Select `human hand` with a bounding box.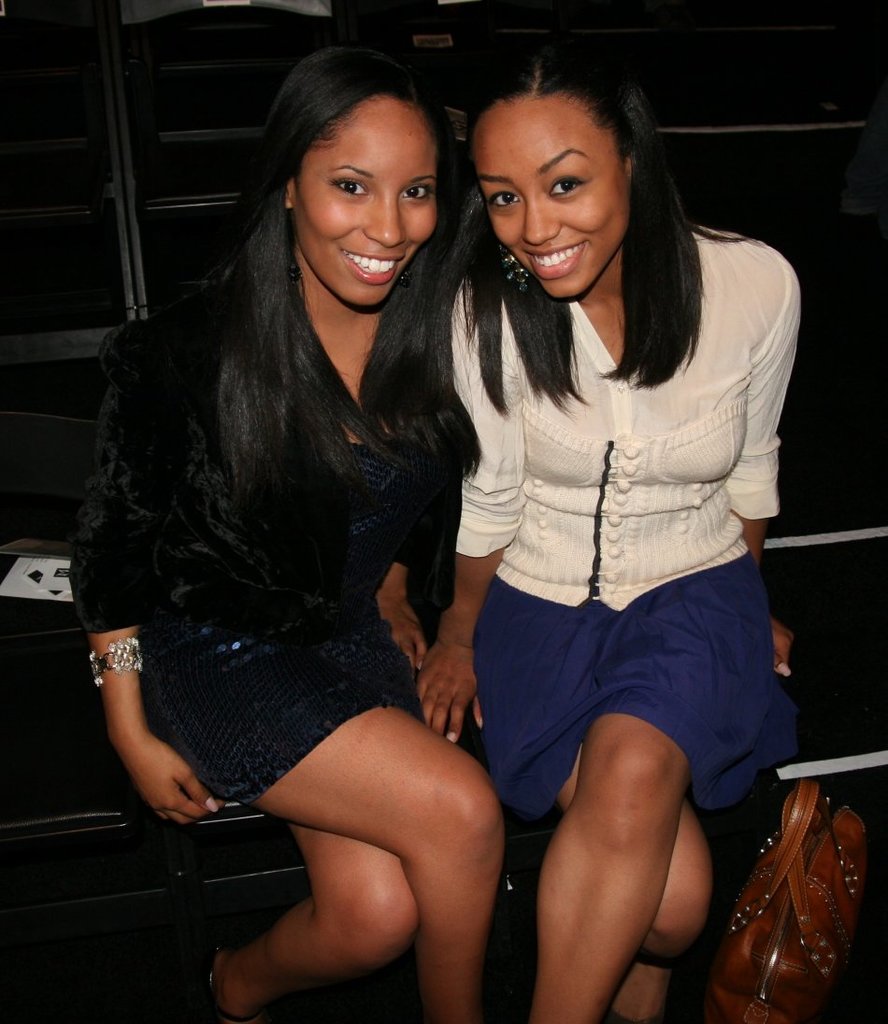
[x1=414, y1=645, x2=487, y2=753].
